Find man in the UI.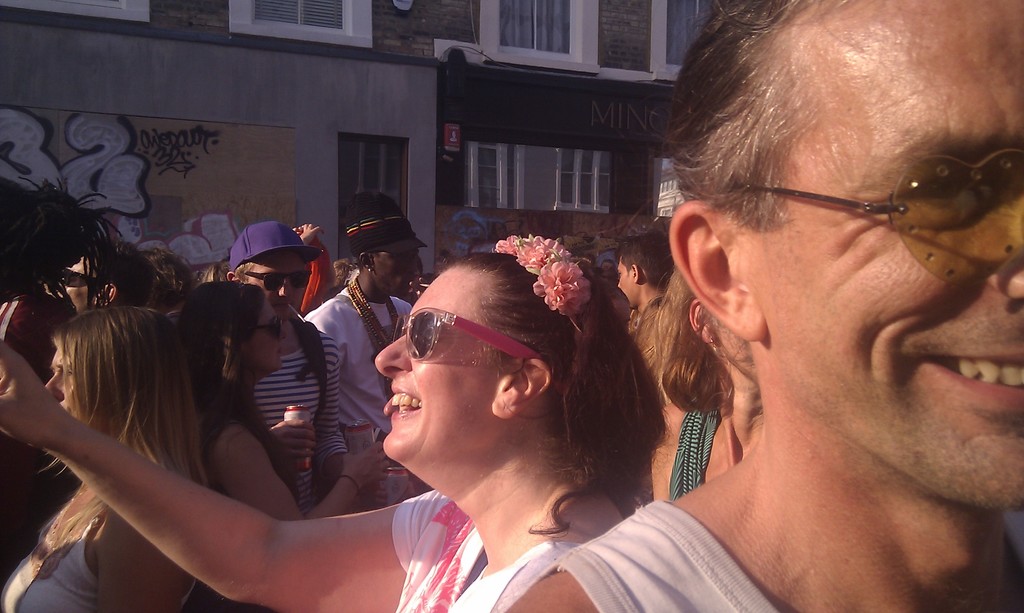
UI element at BBox(45, 239, 158, 317).
